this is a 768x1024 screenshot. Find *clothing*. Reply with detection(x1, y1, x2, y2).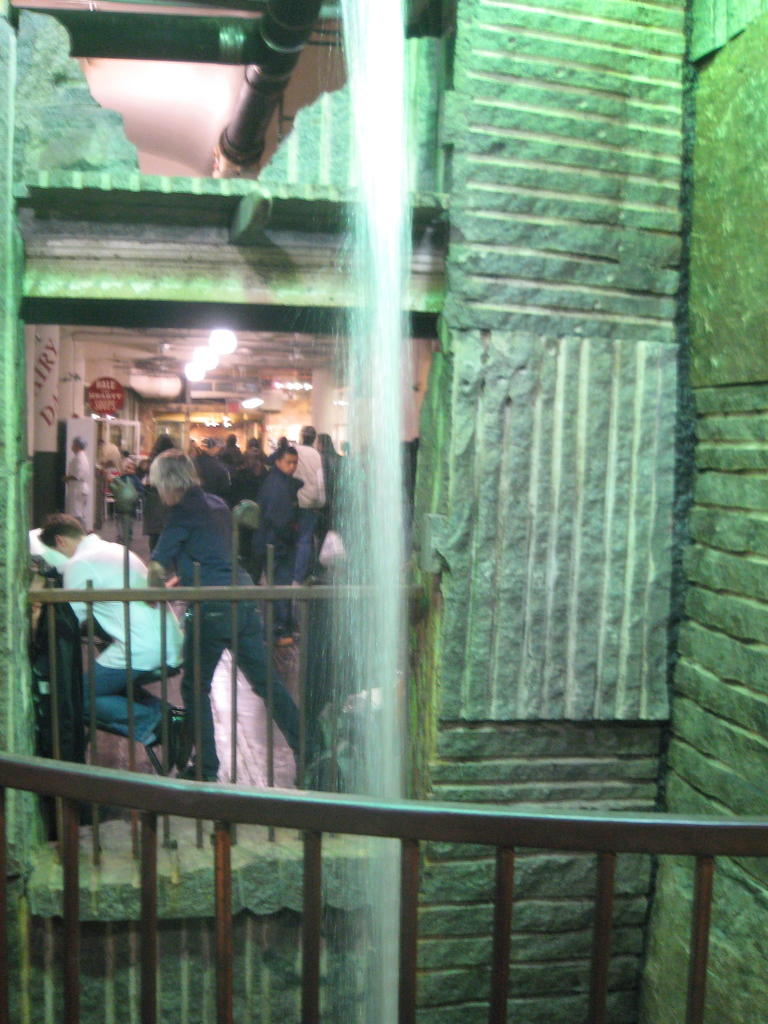
detection(63, 449, 88, 524).
